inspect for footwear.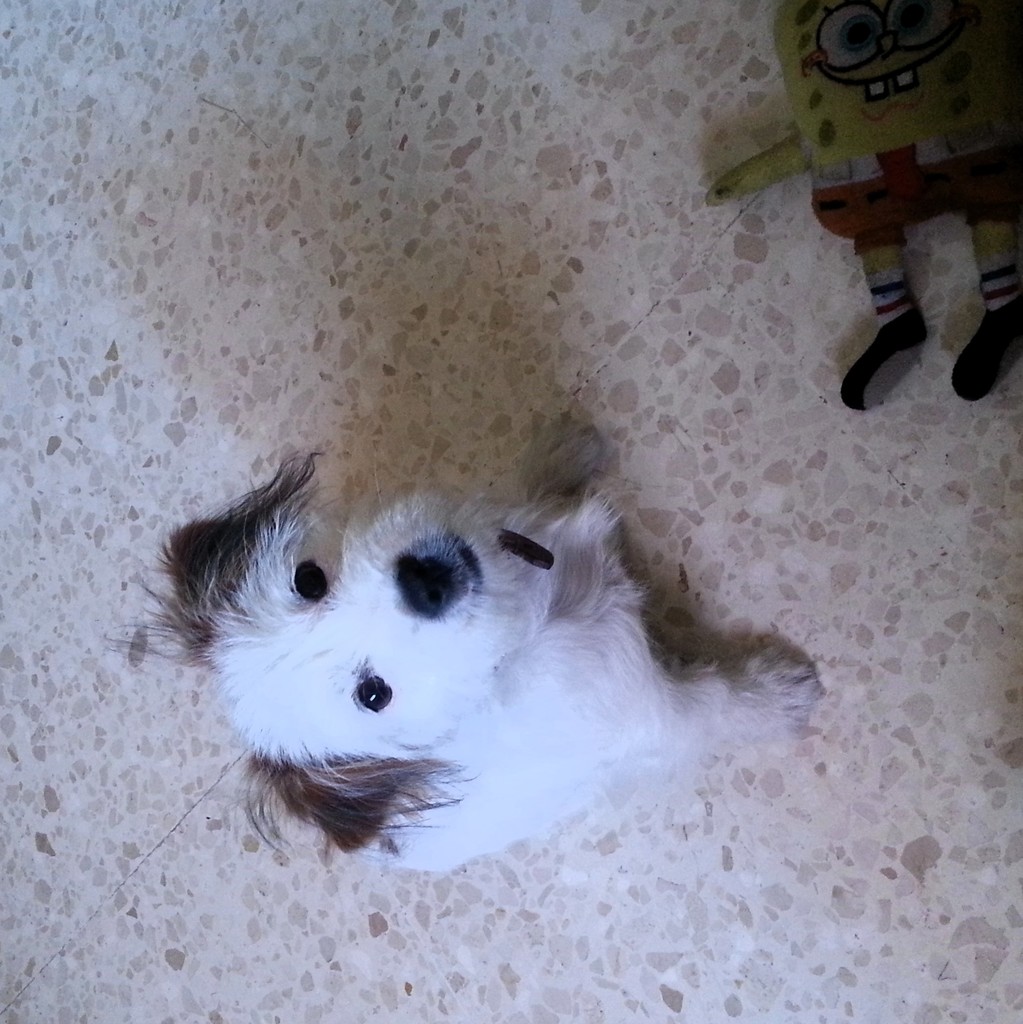
Inspection: <region>839, 307, 924, 410</region>.
